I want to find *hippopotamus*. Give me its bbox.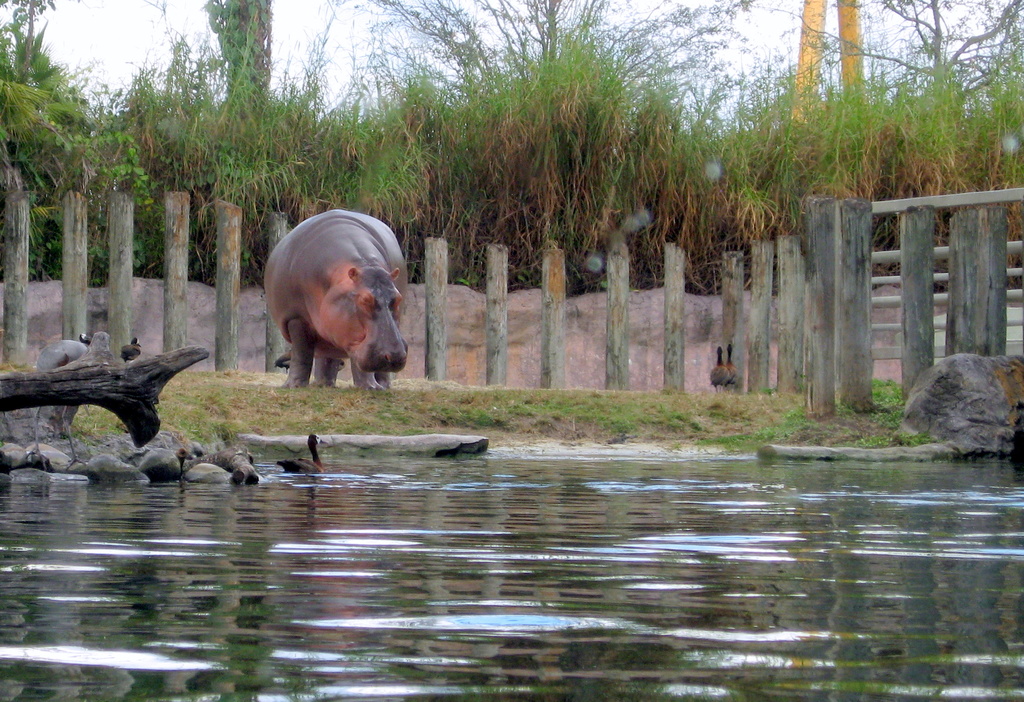
(264, 213, 412, 388).
